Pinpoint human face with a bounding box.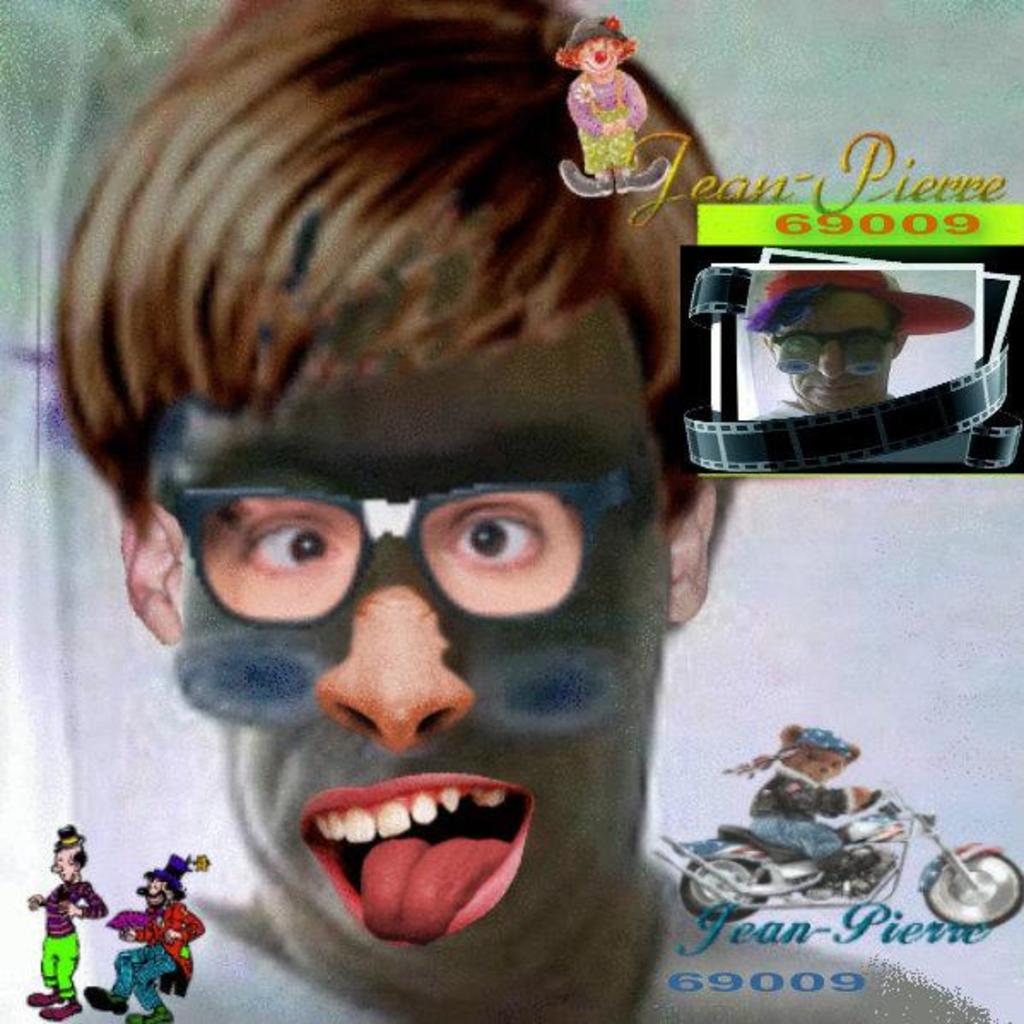
bbox(773, 291, 894, 409).
